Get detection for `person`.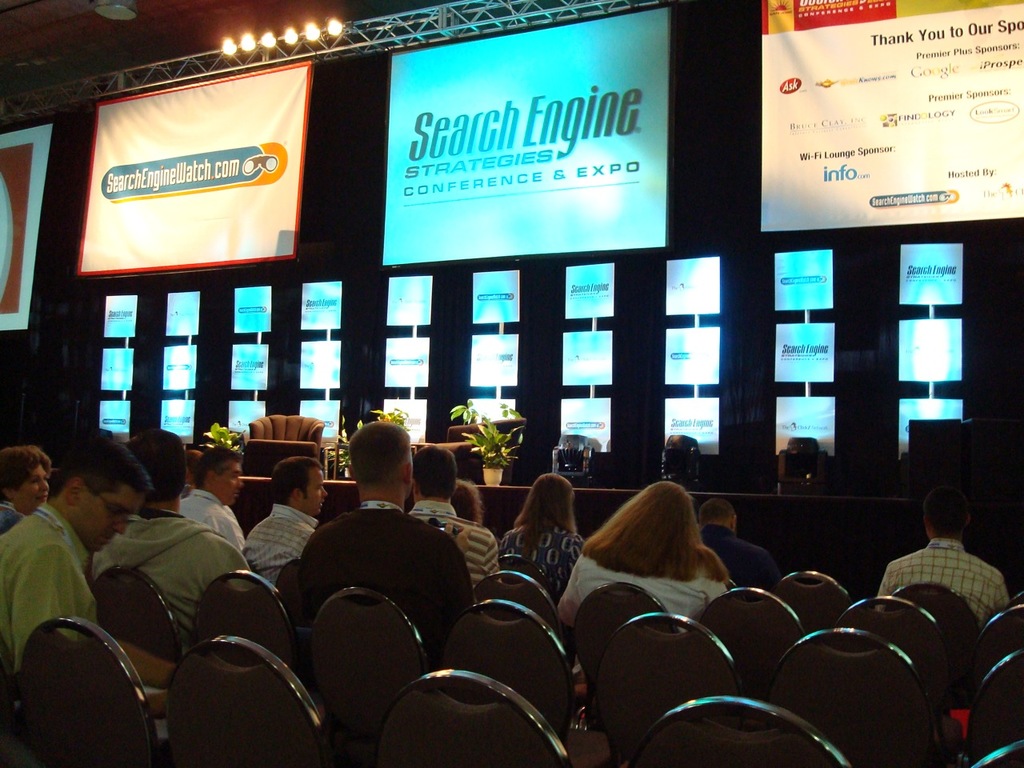
Detection: bbox(83, 430, 255, 644).
